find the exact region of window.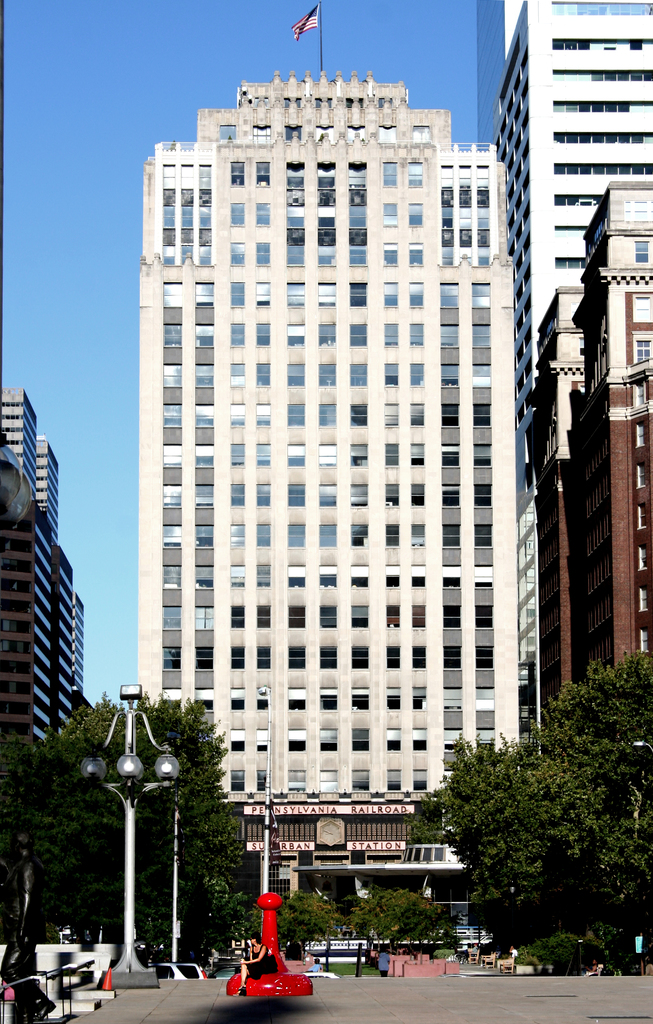
Exact region: rect(257, 483, 271, 506).
